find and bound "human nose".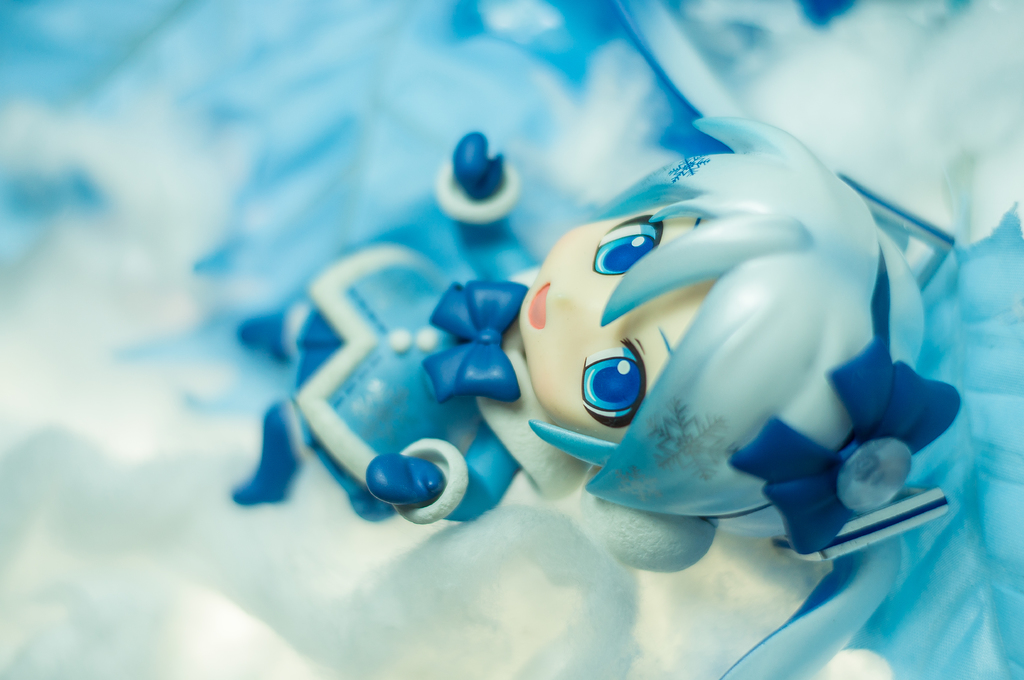
Bound: <region>554, 283, 586, 312</region>.
